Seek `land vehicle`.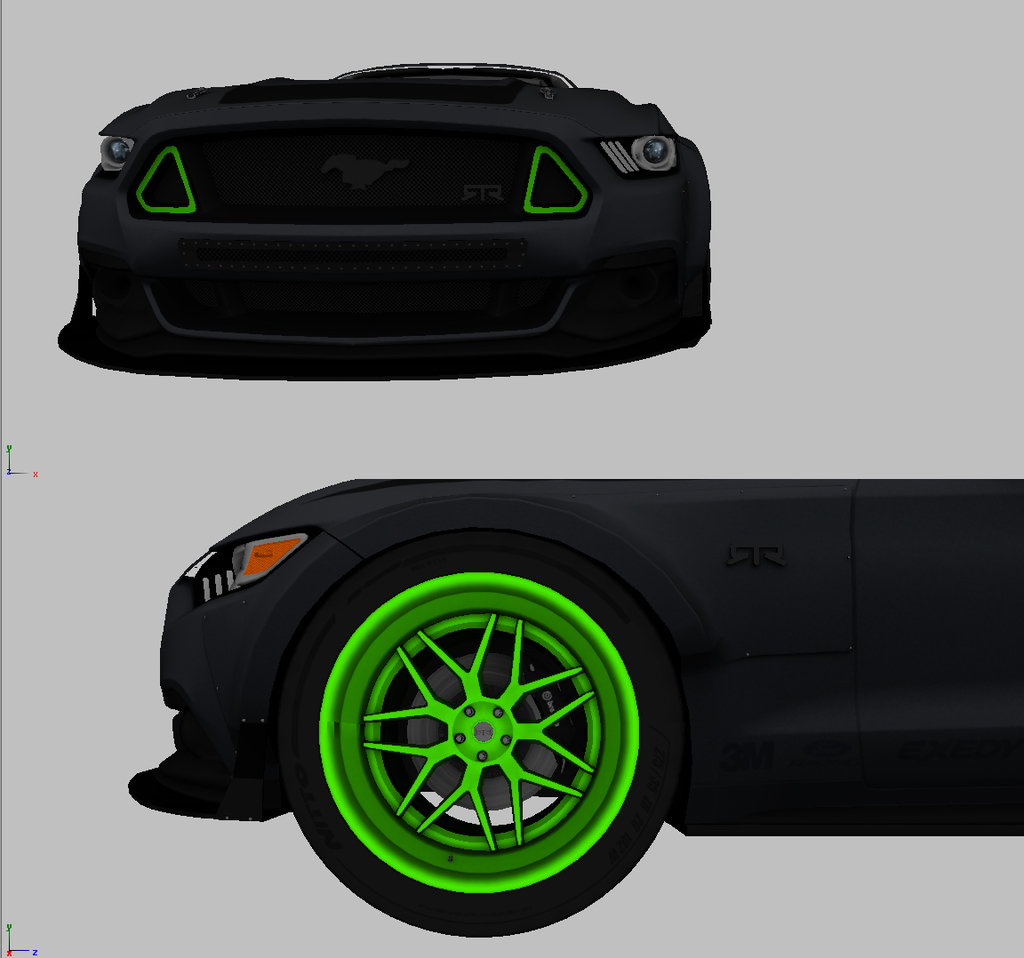
[left=124, top=472, right=1023, bottom=938].
